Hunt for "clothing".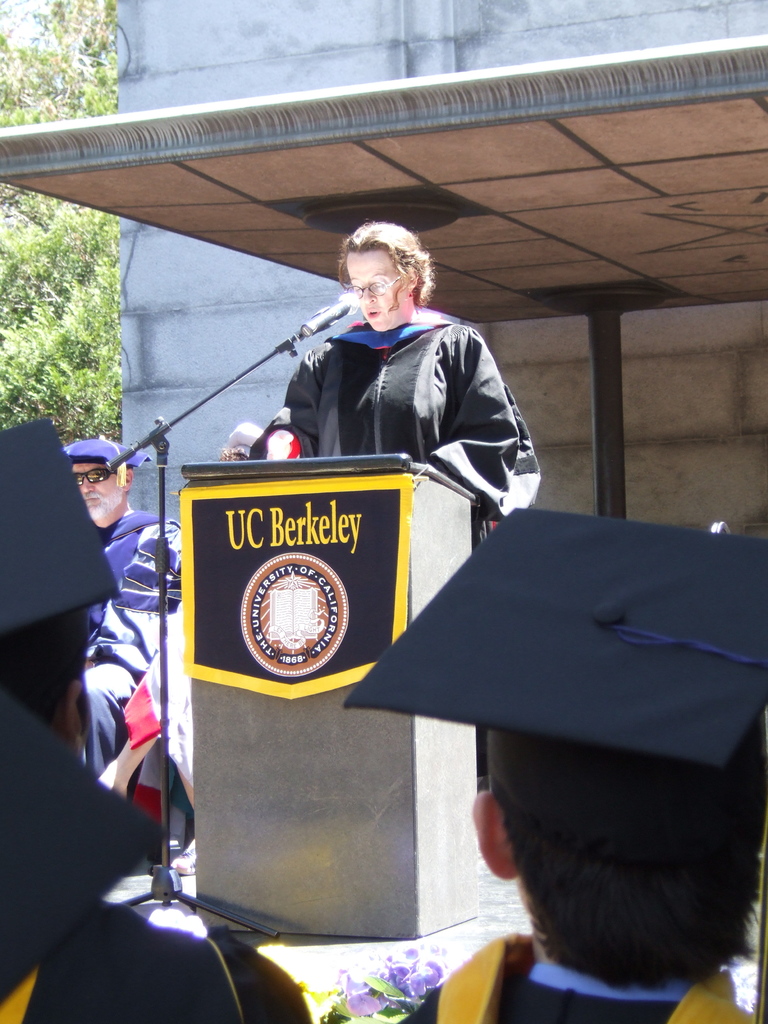
Hunted down at [401, 929, 751, 1023].
